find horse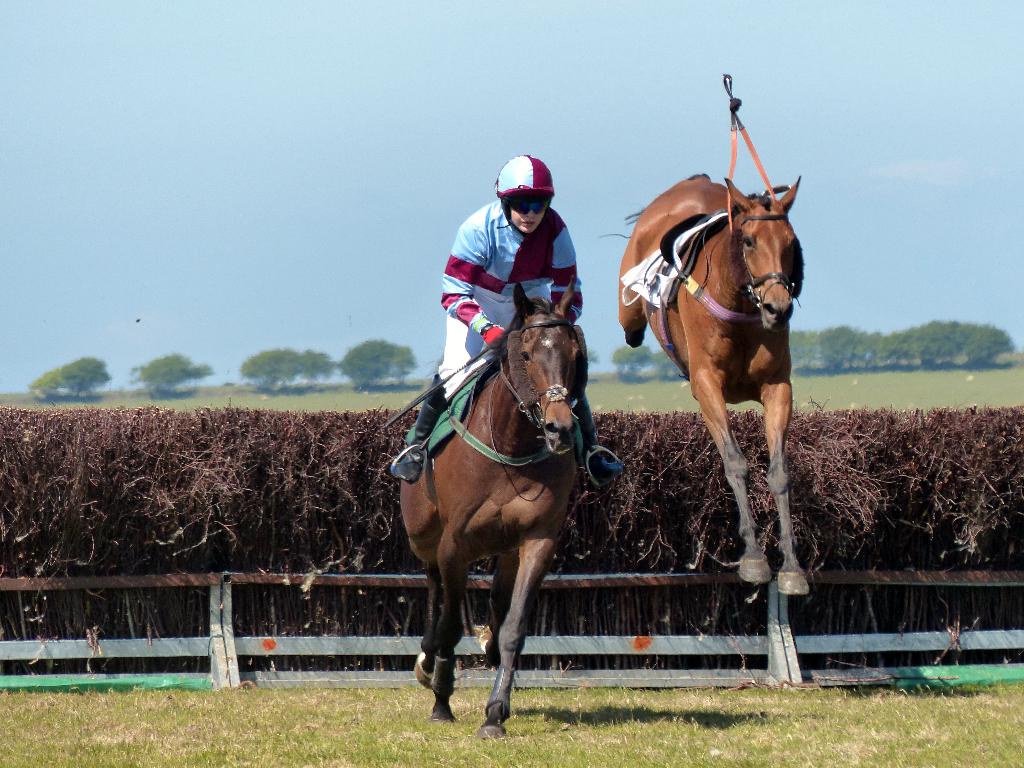
[left=394, top=281, right=584, bottom=742]
